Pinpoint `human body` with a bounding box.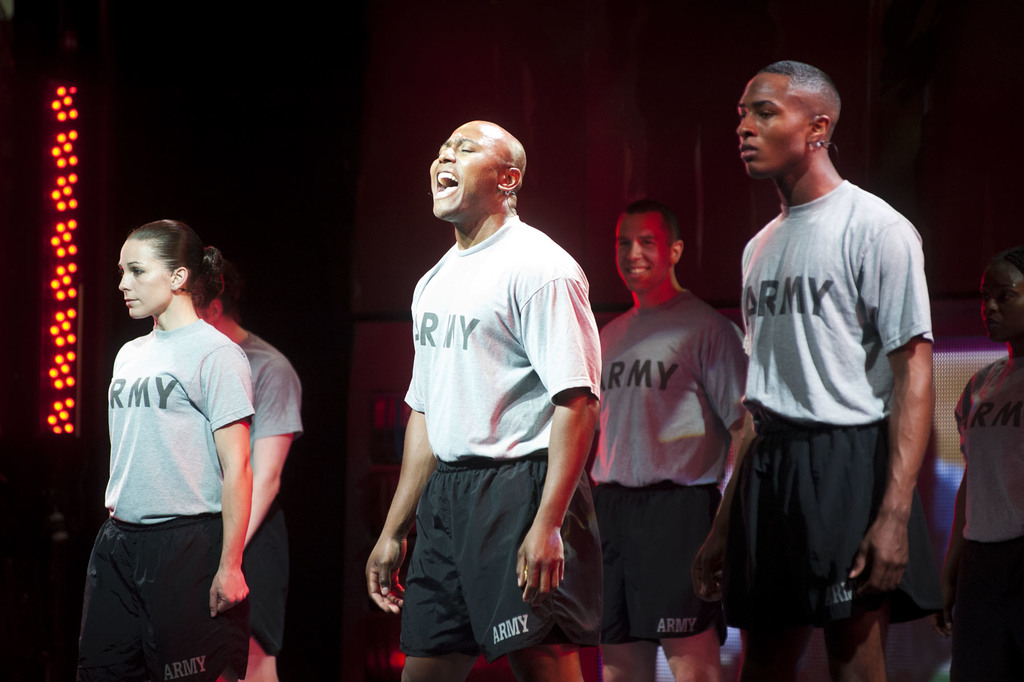
l=208, t=324, r=317, b=681.
